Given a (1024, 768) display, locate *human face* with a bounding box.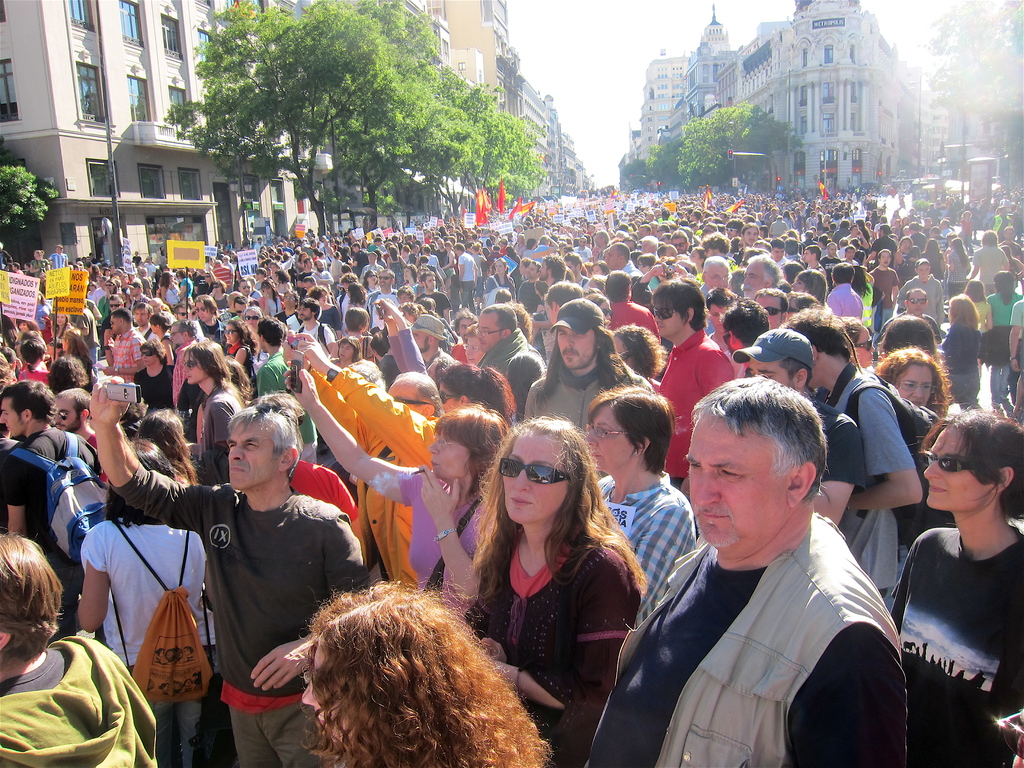
Located: locate(655, 303, 684, 336).
